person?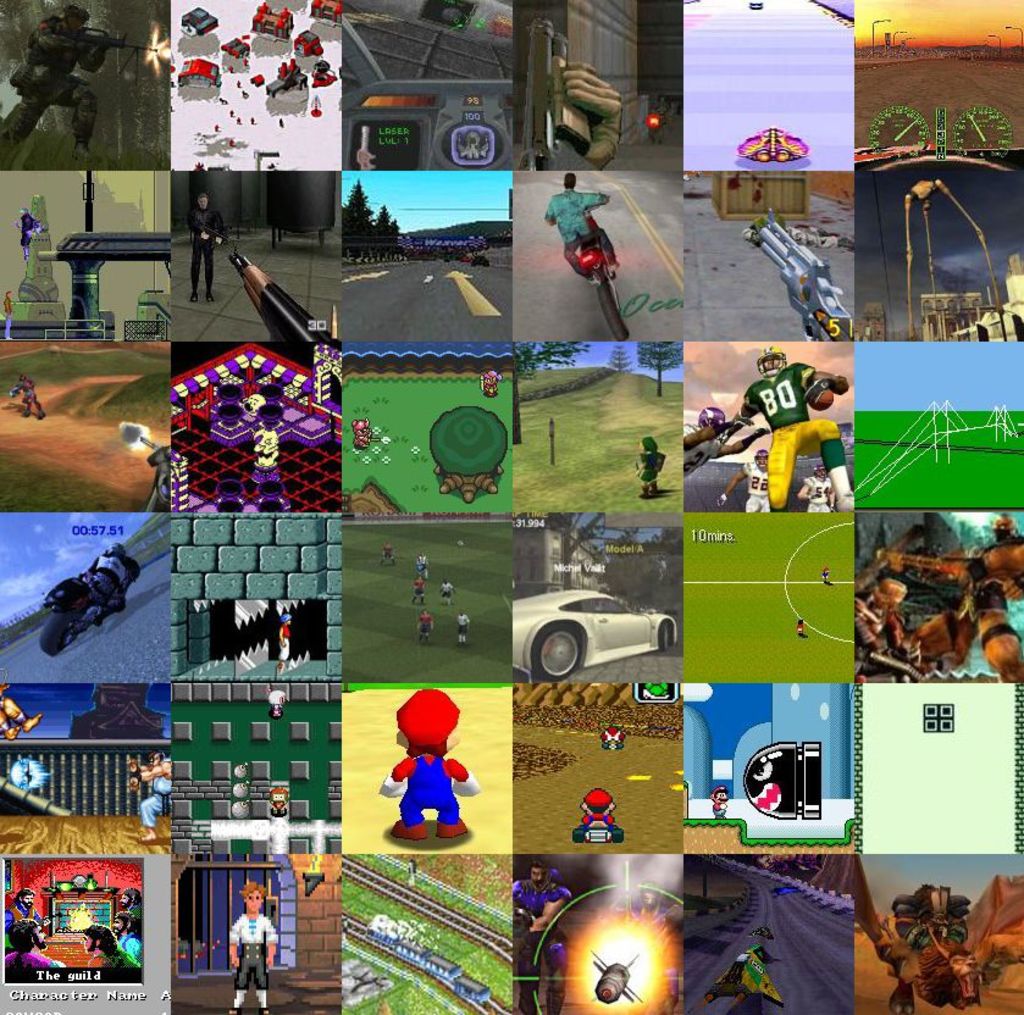
[629, 428, 664, 498]
